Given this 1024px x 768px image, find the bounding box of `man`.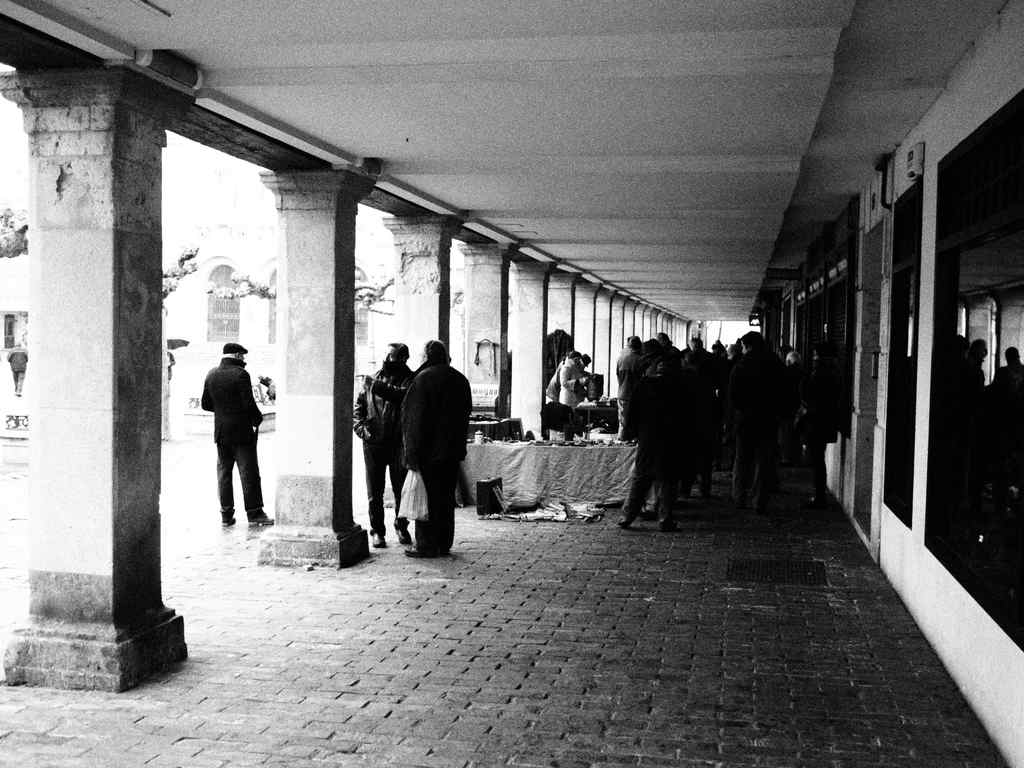
<box>391,333,479,554</box>.
